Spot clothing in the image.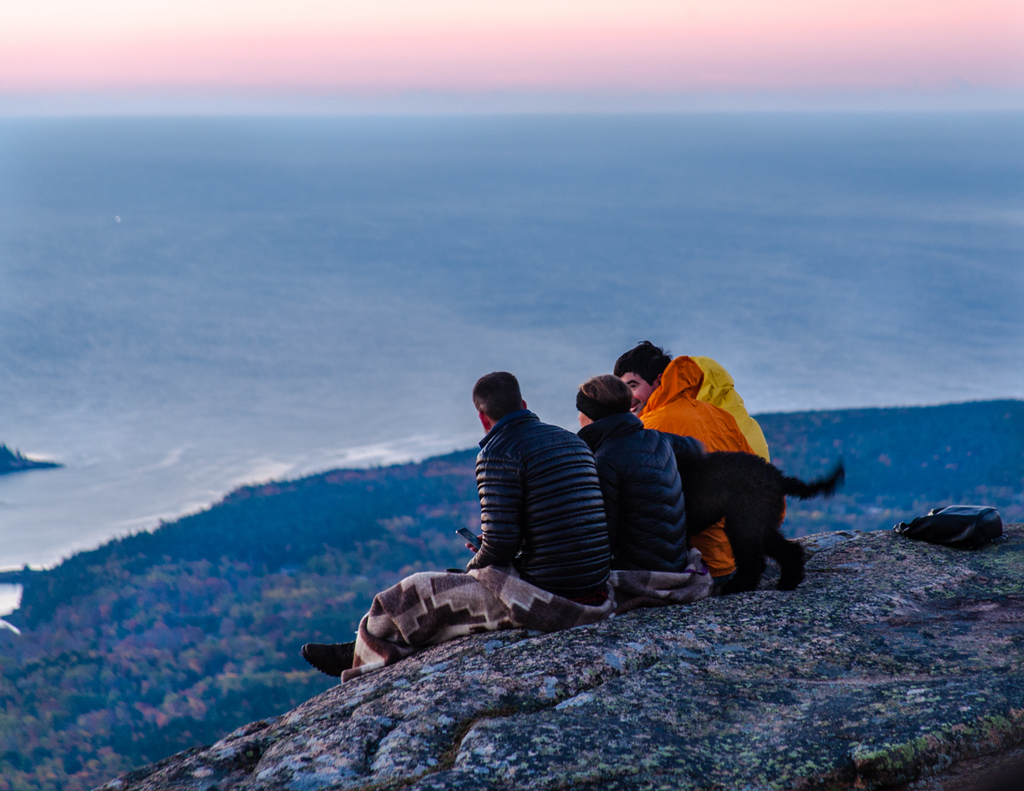
clothing found at 569/370/717/612.
